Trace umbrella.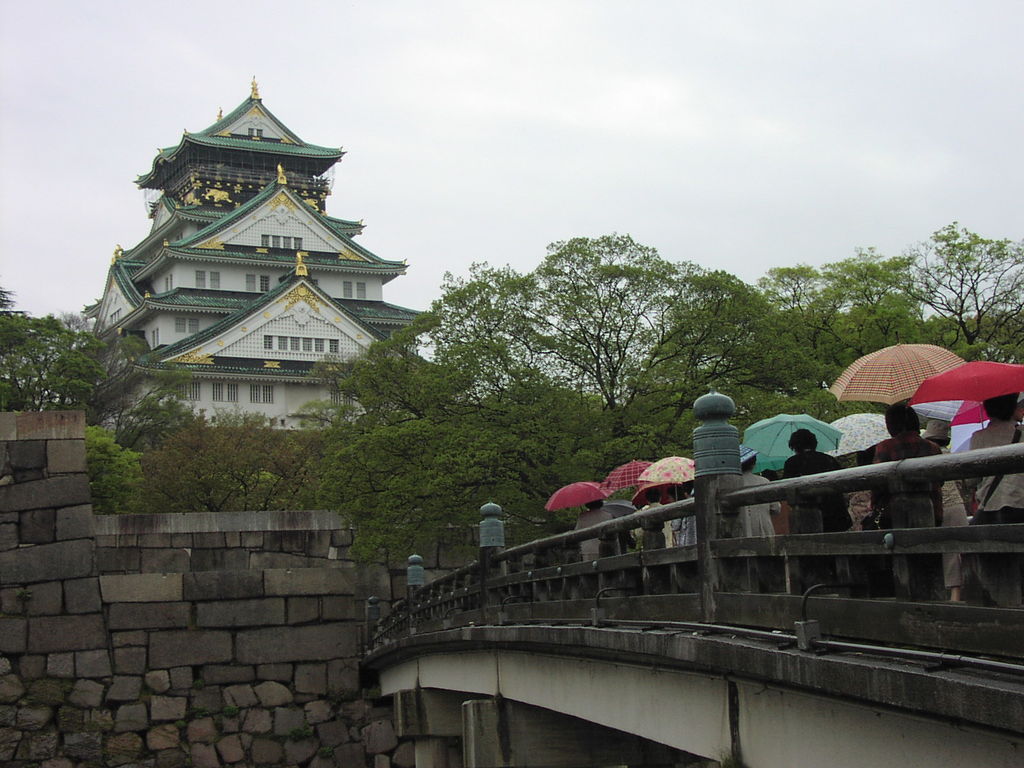
Traced to bbox(637, 454, 700, 503).
